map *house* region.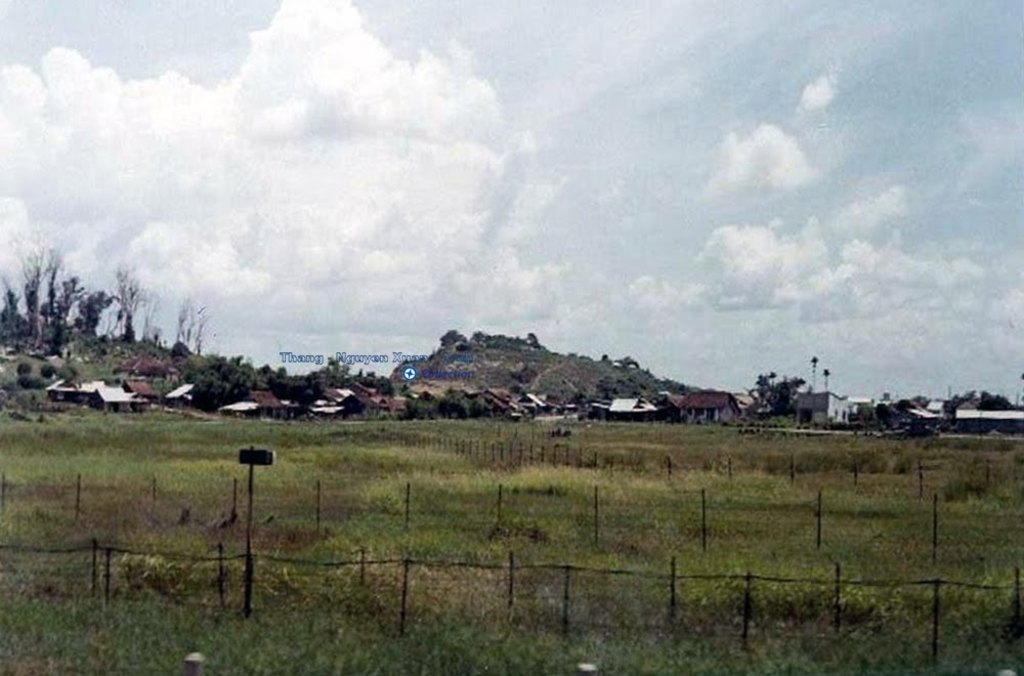
Mapped to (679, 392, 740, 428).
